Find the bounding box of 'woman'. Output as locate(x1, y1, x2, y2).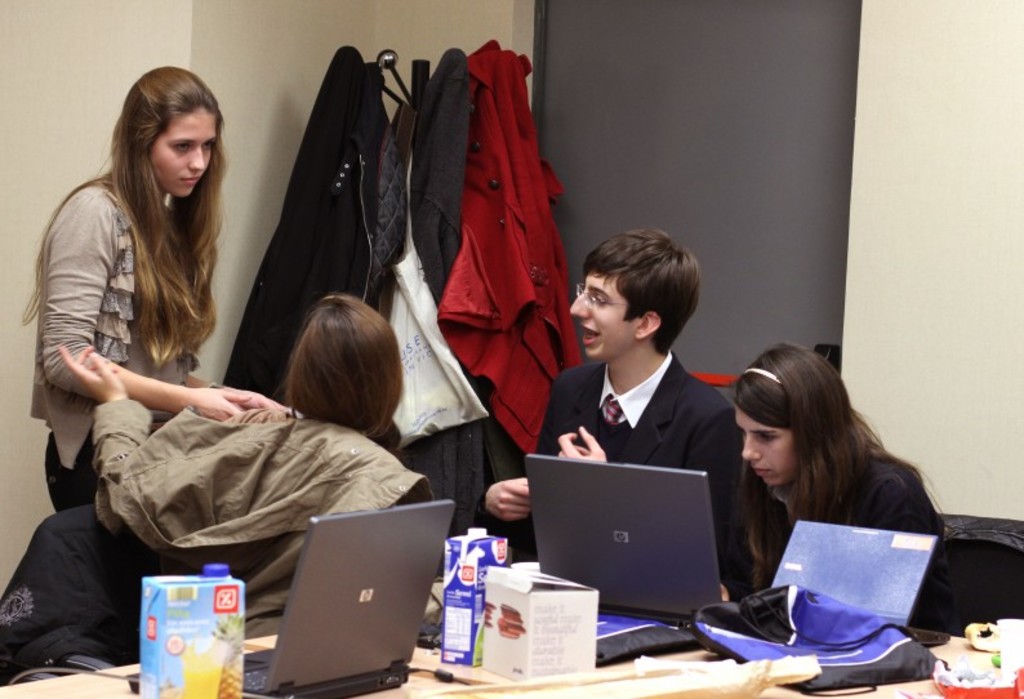
locate(15, 66, 276, 513).
